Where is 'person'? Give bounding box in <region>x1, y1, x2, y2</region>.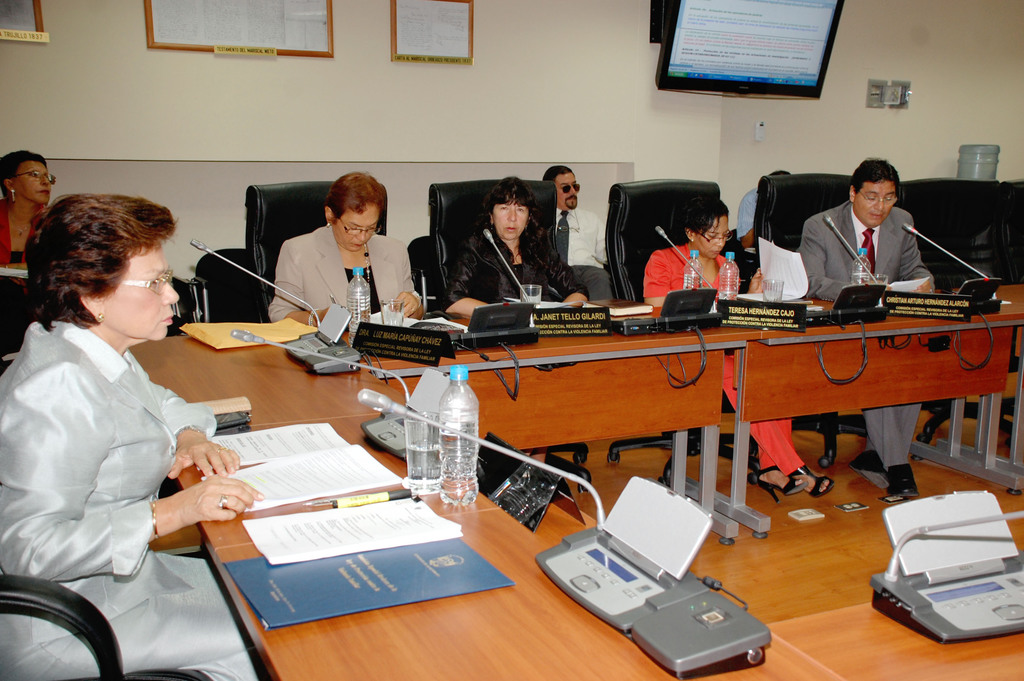
<region>436, 175, 590, 325</region>.
